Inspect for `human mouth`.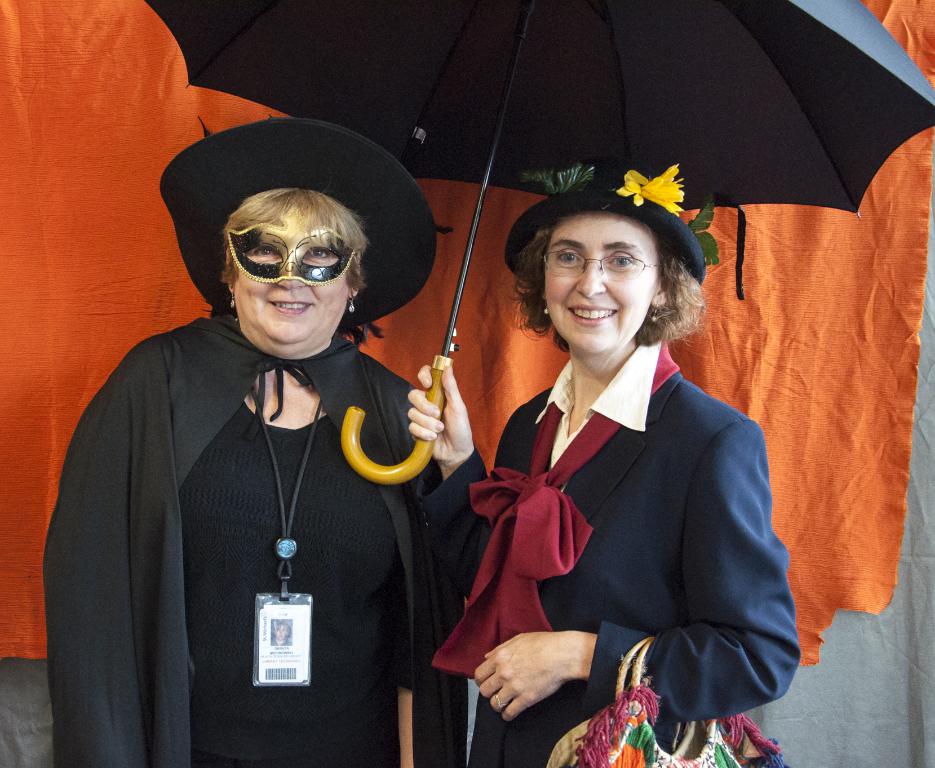
Inspection: bbox(562, 306, 618, 328).
